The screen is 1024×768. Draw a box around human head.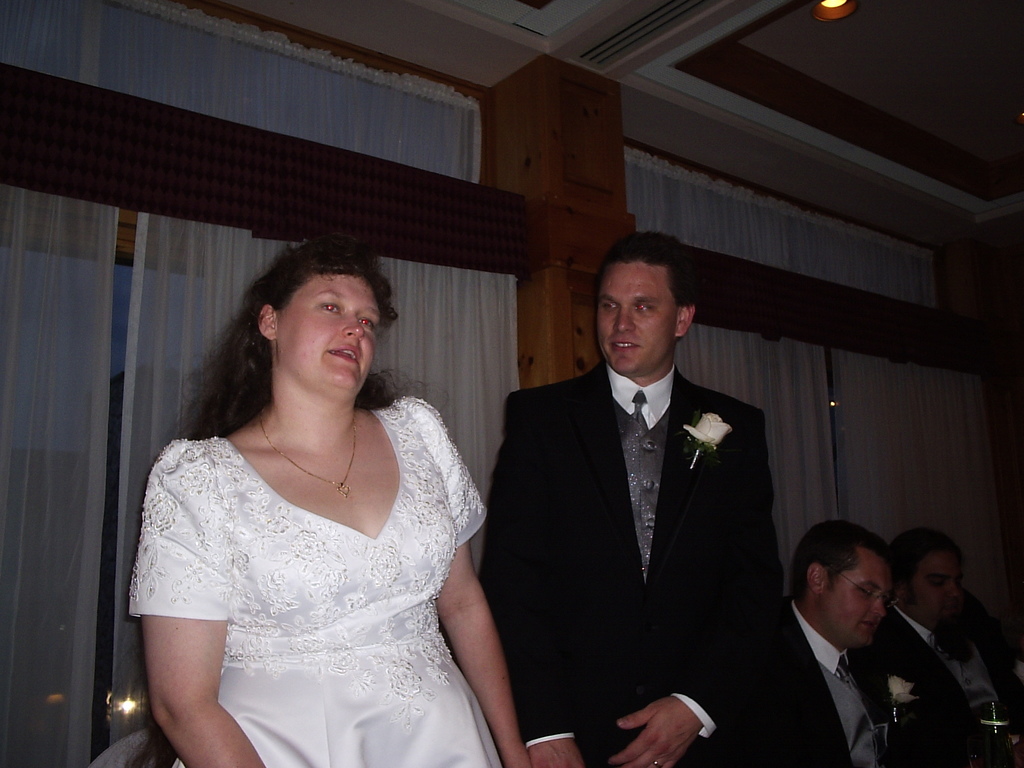
x1=790 y1=520 x2=897 y2=650.
